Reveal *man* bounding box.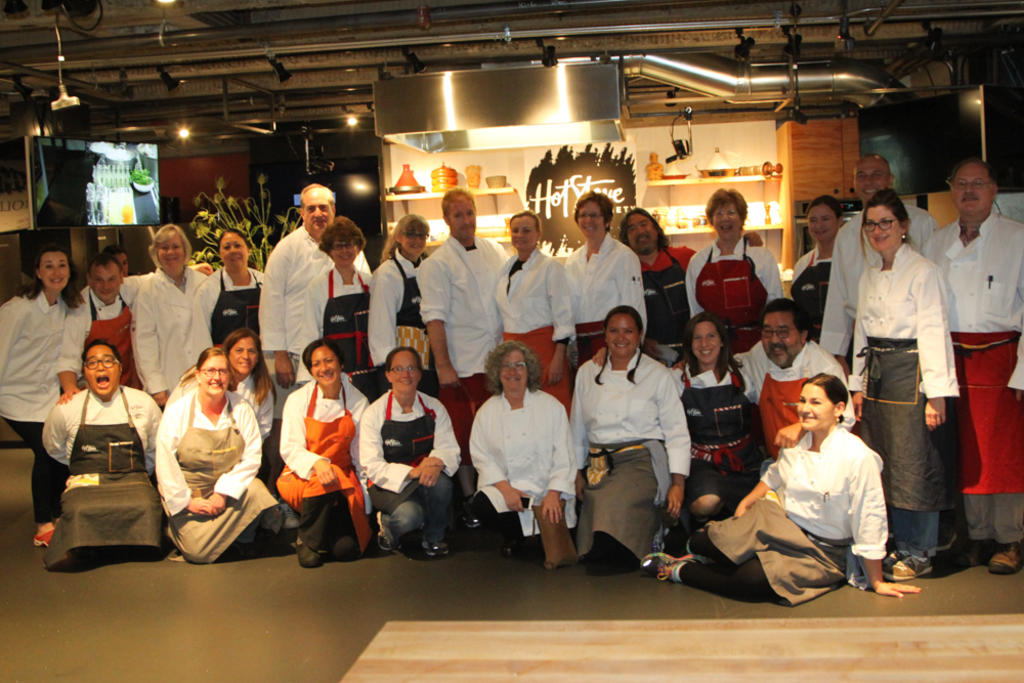
Revealed: 672, 296, 853, 462.
